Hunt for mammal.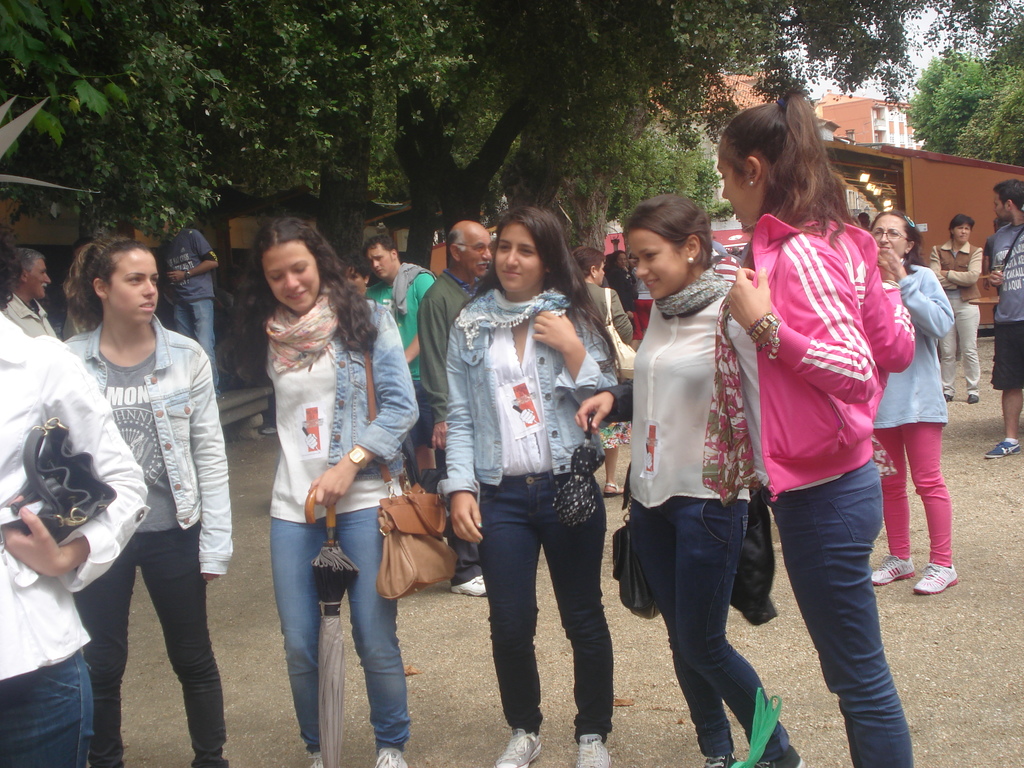
Hunted down at bbox=(431, 205, 628, 767).
